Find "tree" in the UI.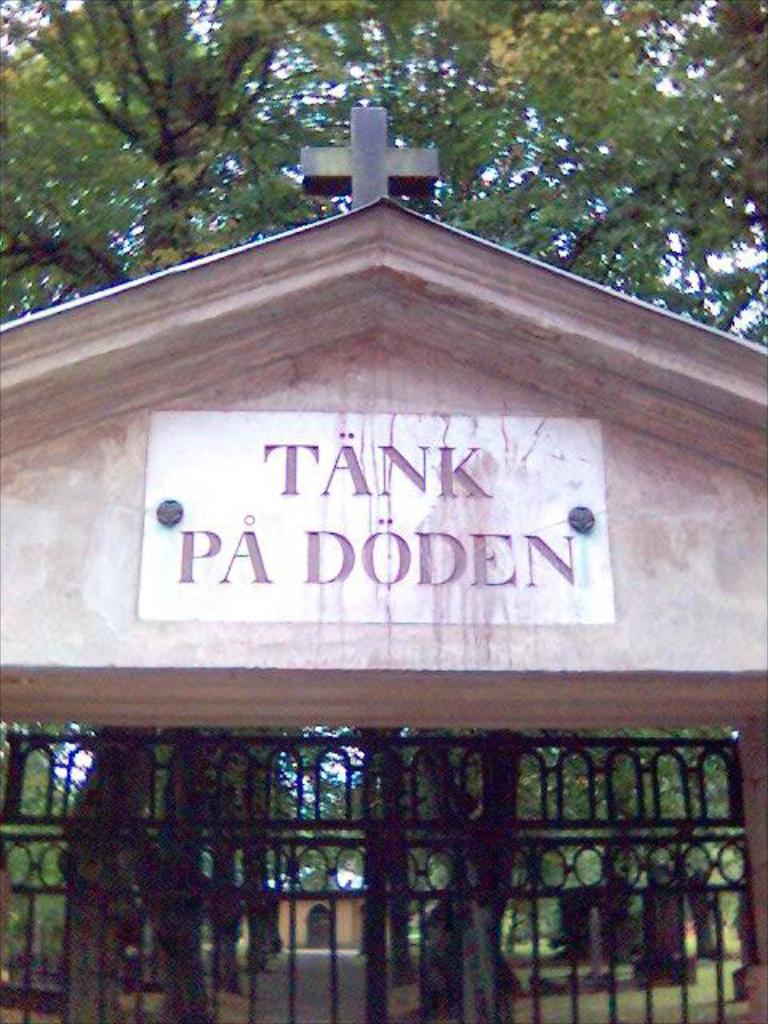
UI element at select_region(0, 3, 766, 354).
